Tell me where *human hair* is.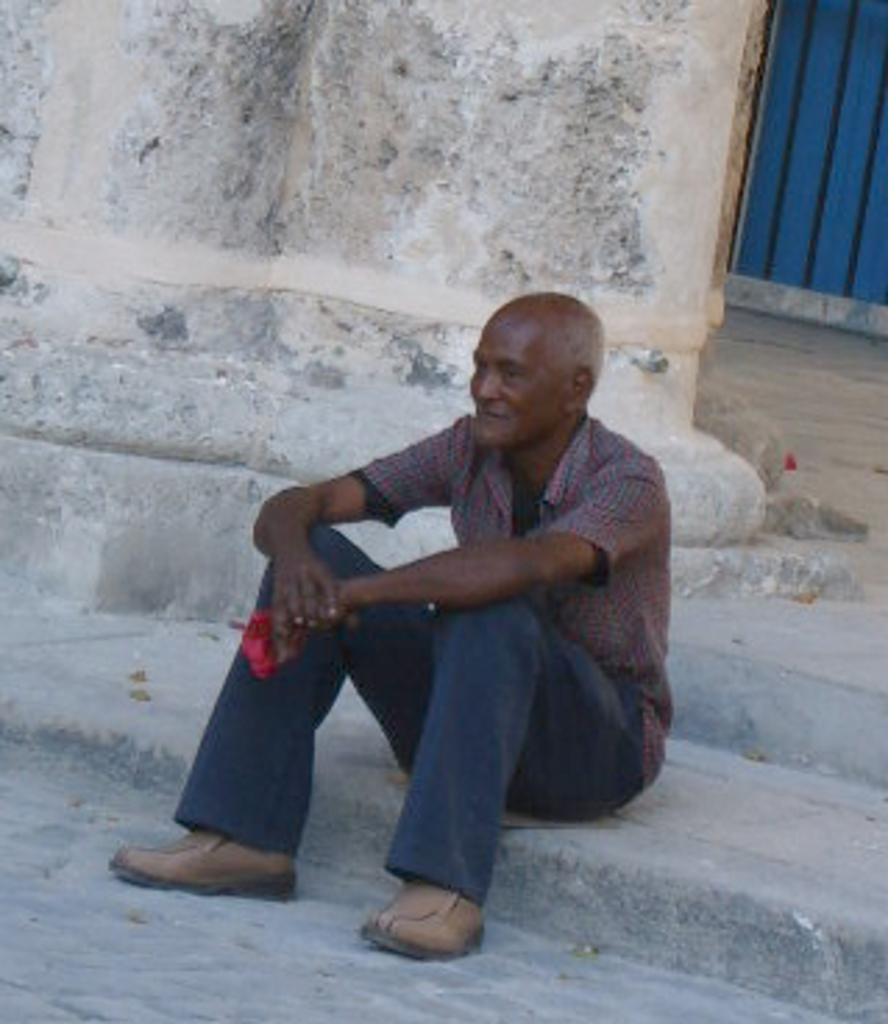
*human hair* is at bbox=[557, 298, 610, 376].
